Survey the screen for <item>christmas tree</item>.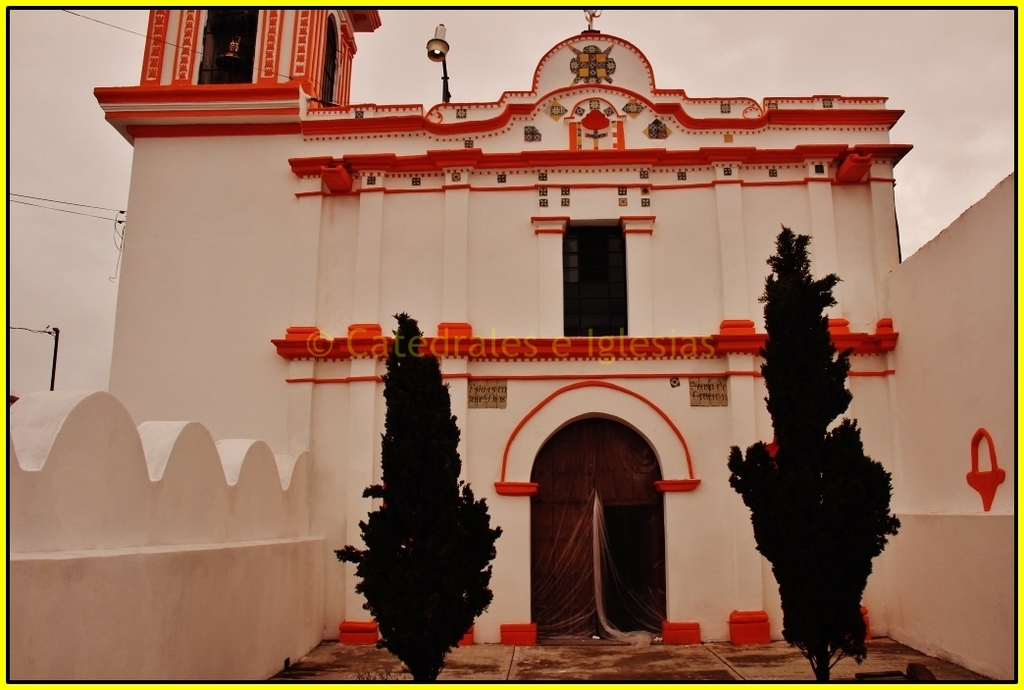
Survey found: [333, 312, 502, 686].
